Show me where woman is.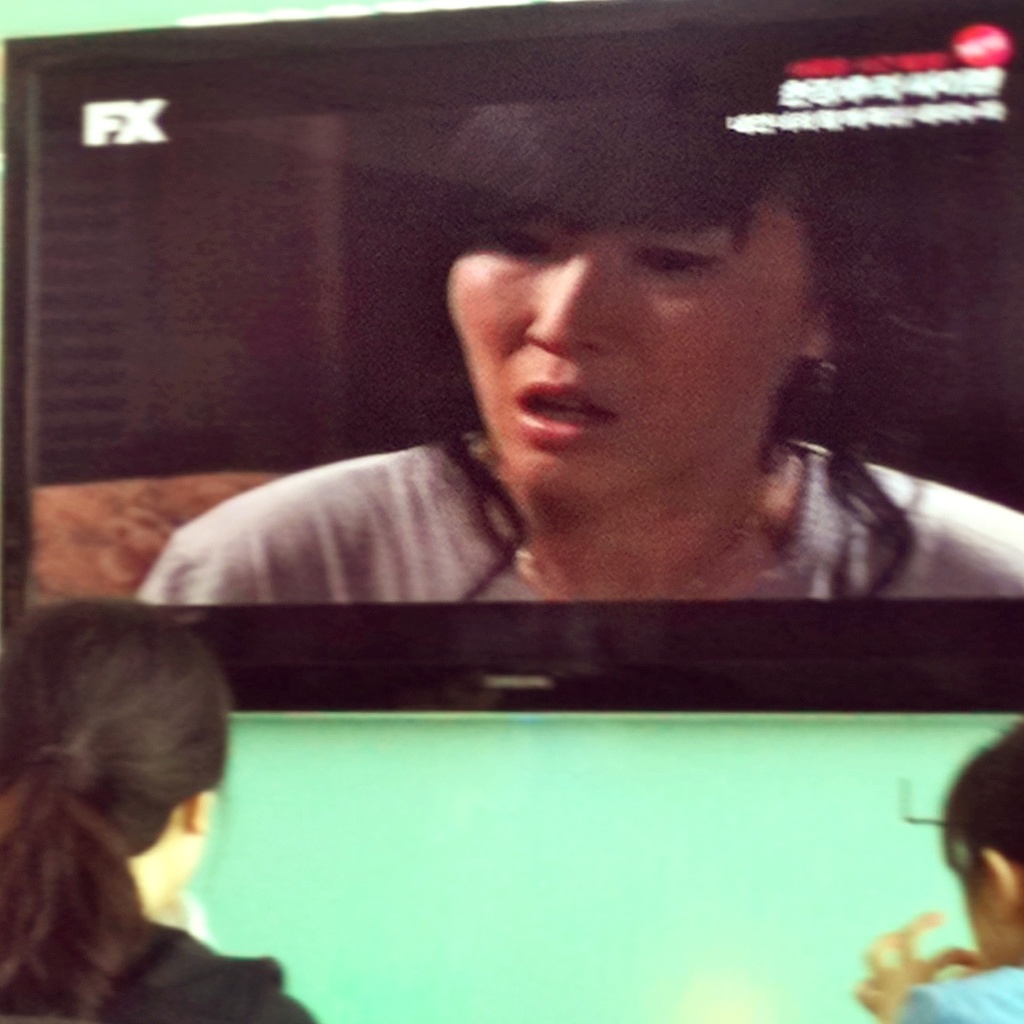
woman is at region(853, 727, 1023, 1023).
